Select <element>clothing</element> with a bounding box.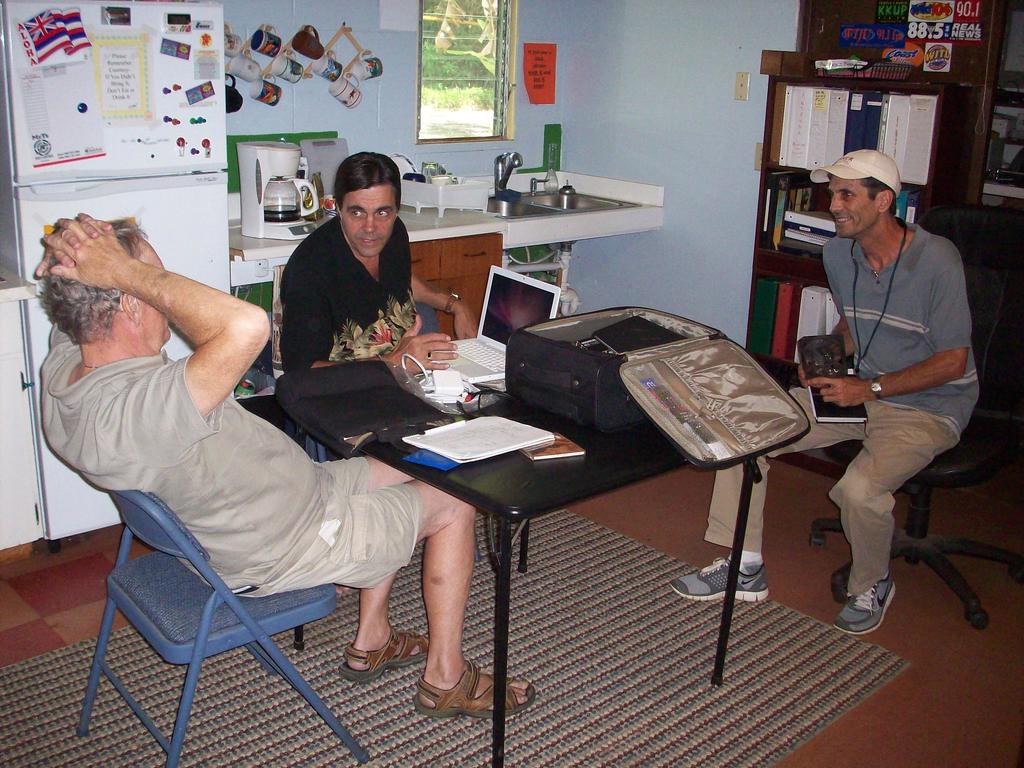
crop(702, 219, 979, 596).
